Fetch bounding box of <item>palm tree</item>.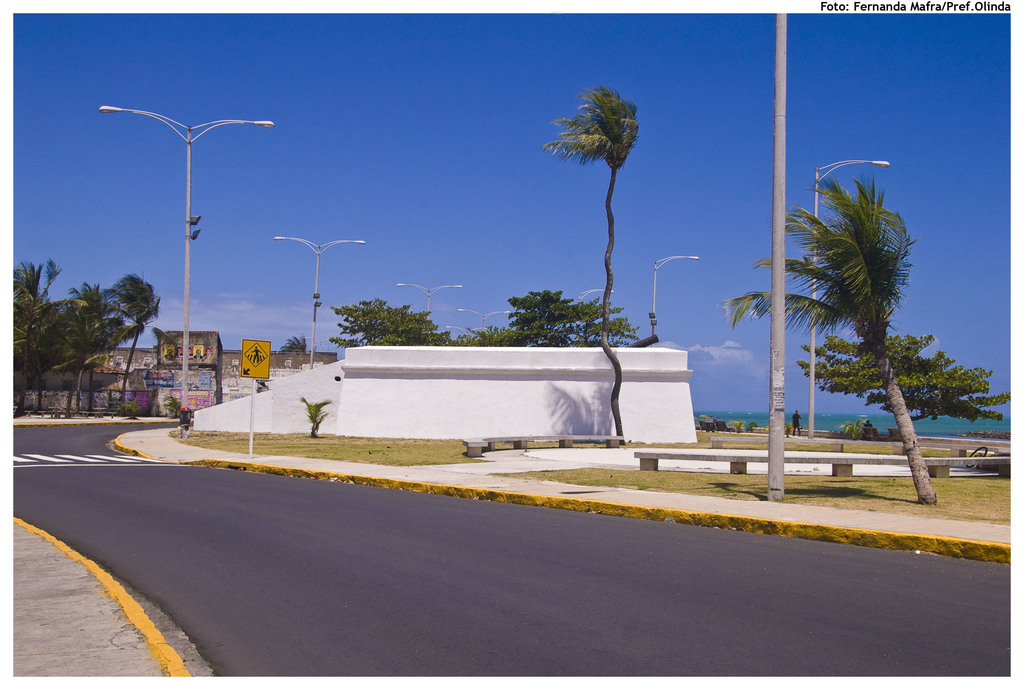
Bbox: <region>164, 393, 188, 418</region>.
